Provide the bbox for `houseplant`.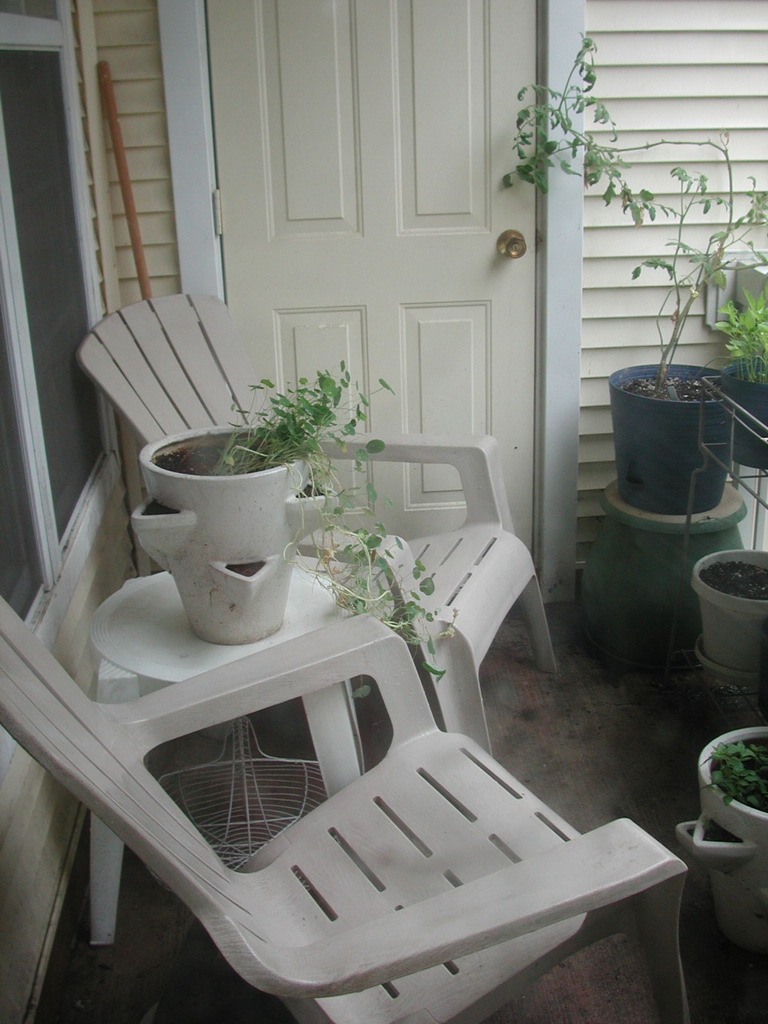
674, 722, 767, 950.
